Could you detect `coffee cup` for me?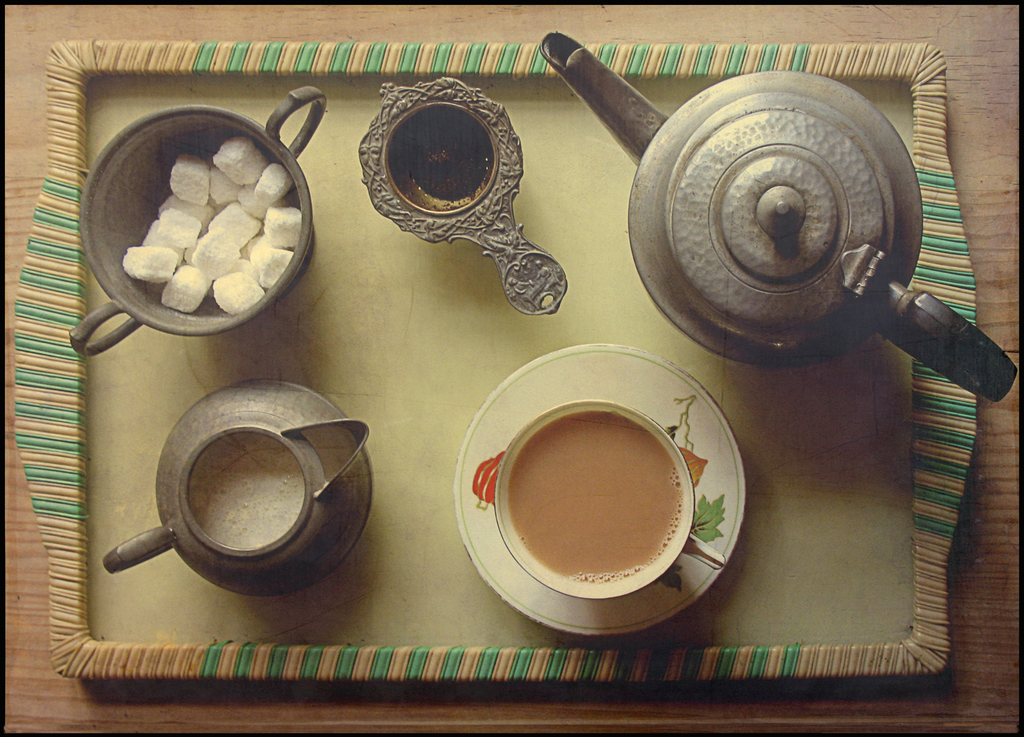
Detection result: (492, 400, 729, 603).
